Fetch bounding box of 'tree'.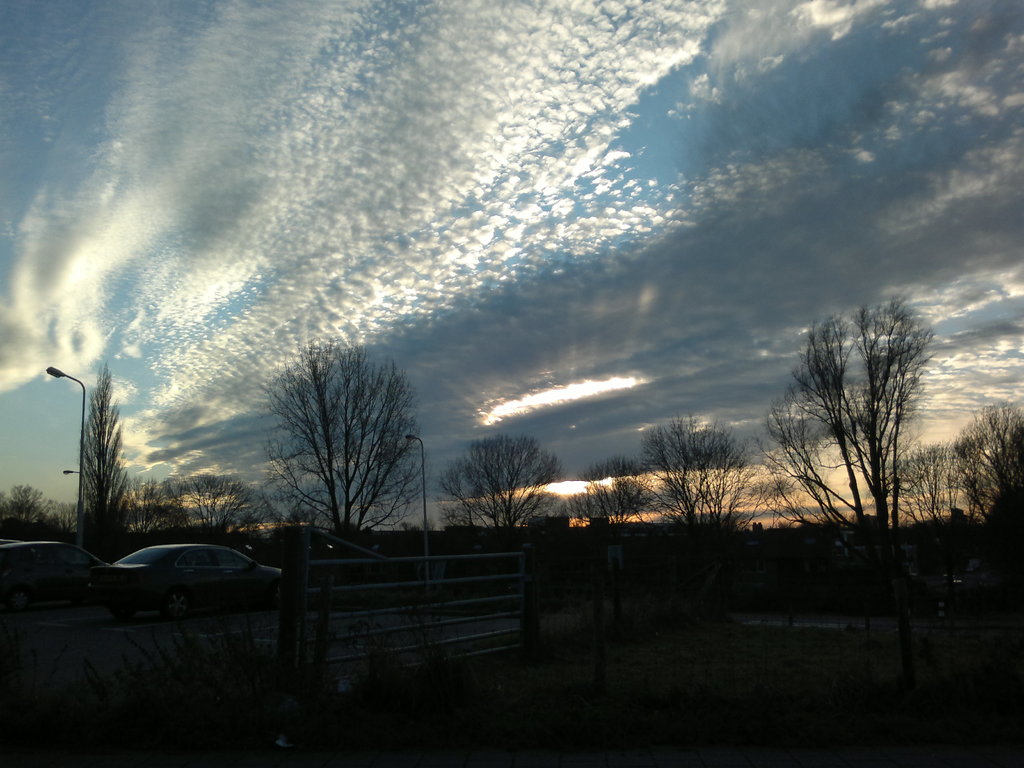
Bbox: select_region(569, 442, 662, 600).
